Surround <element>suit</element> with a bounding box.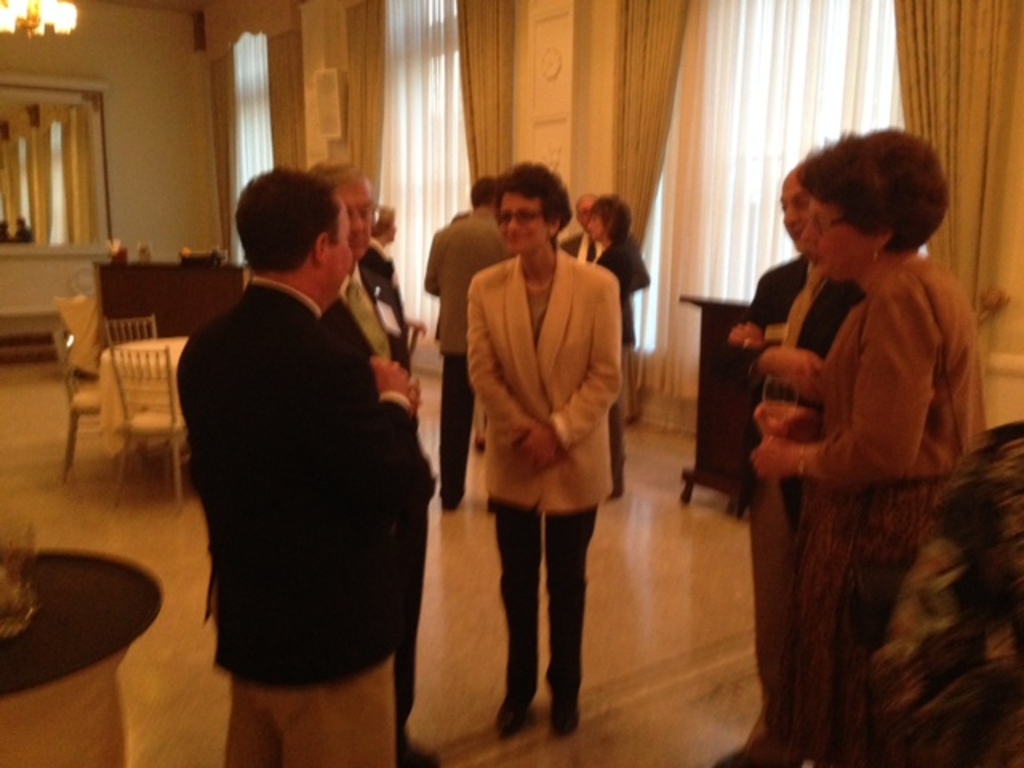
326:243:440:766.
